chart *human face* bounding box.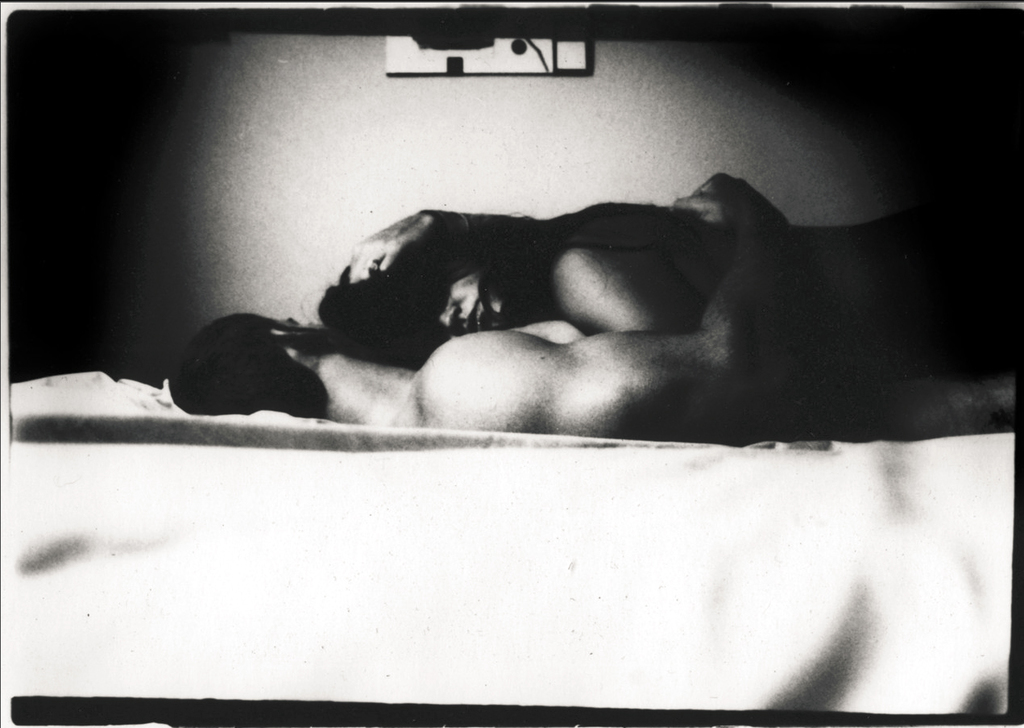
Charted: 429:272:508:337.
